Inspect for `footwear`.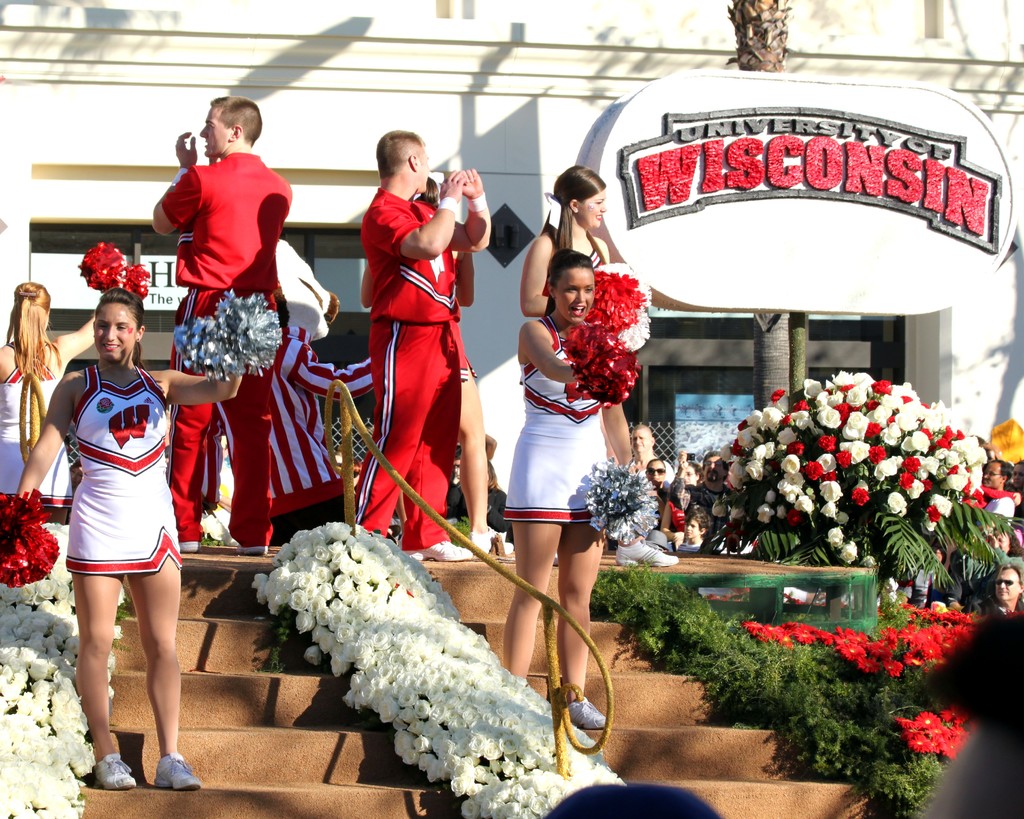
Inspection: (613, 534, 676, 571).
